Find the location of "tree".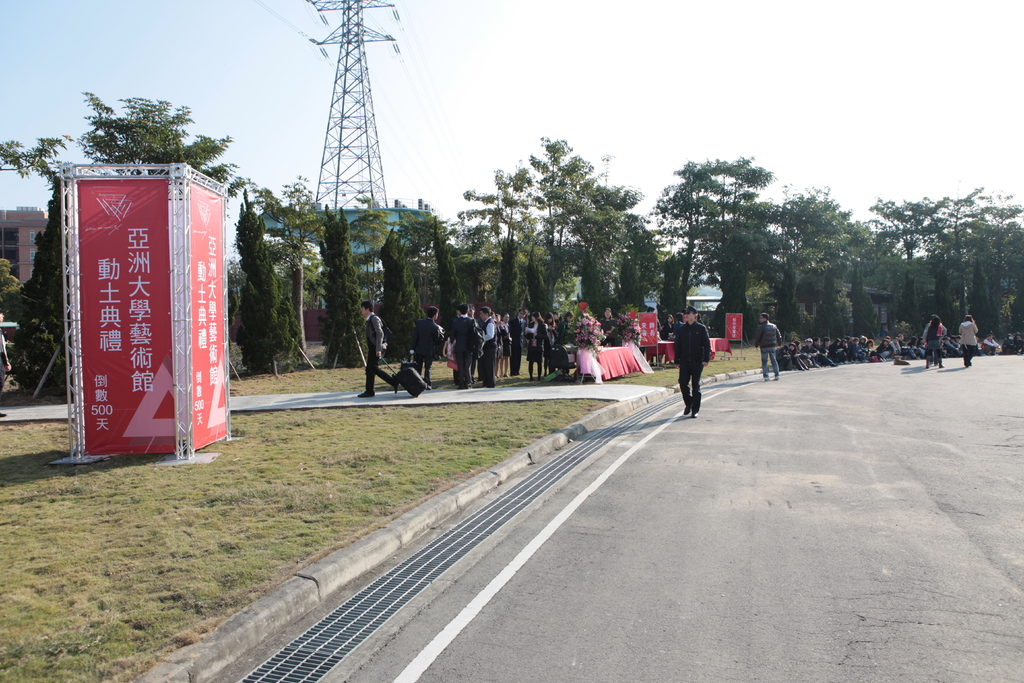
Location: select_region(945, 191, 1023, 353).
